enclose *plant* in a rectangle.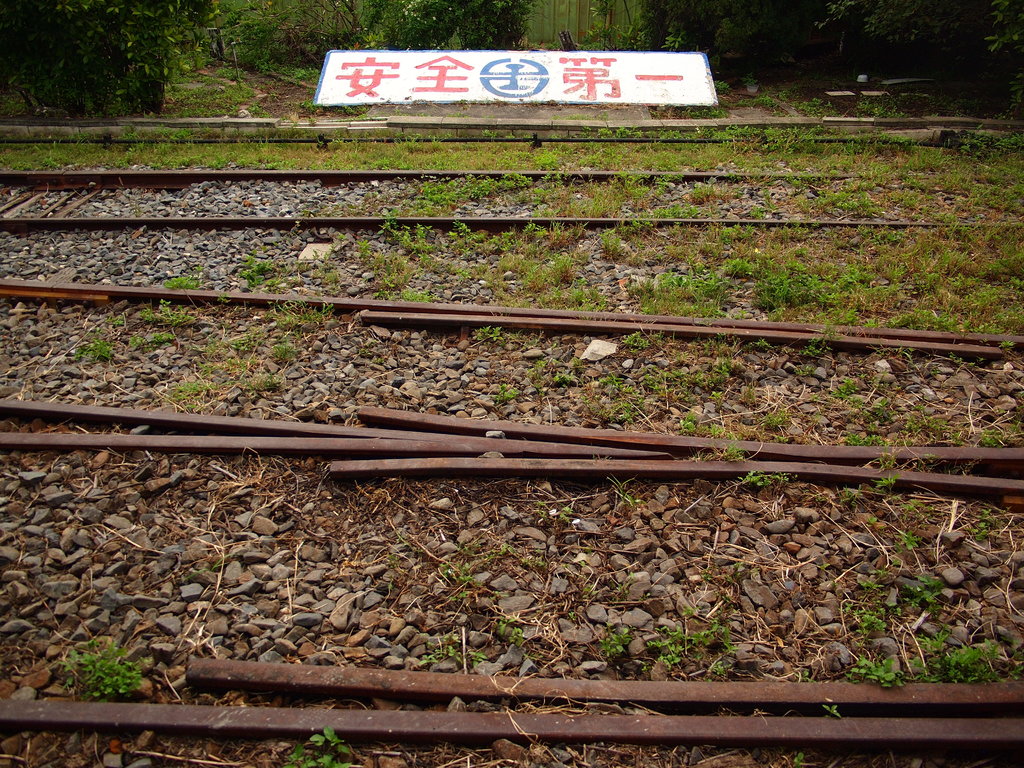
crop(230, 367, 290, 400).
